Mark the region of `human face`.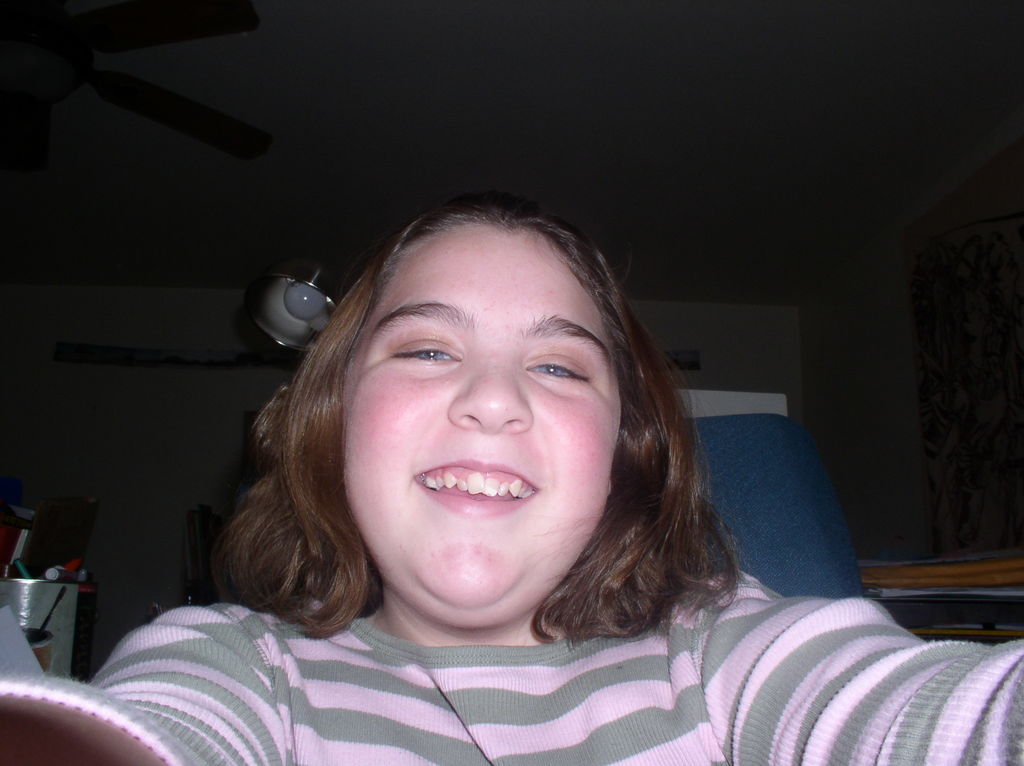
Region: (341, 219, 625, 608).
